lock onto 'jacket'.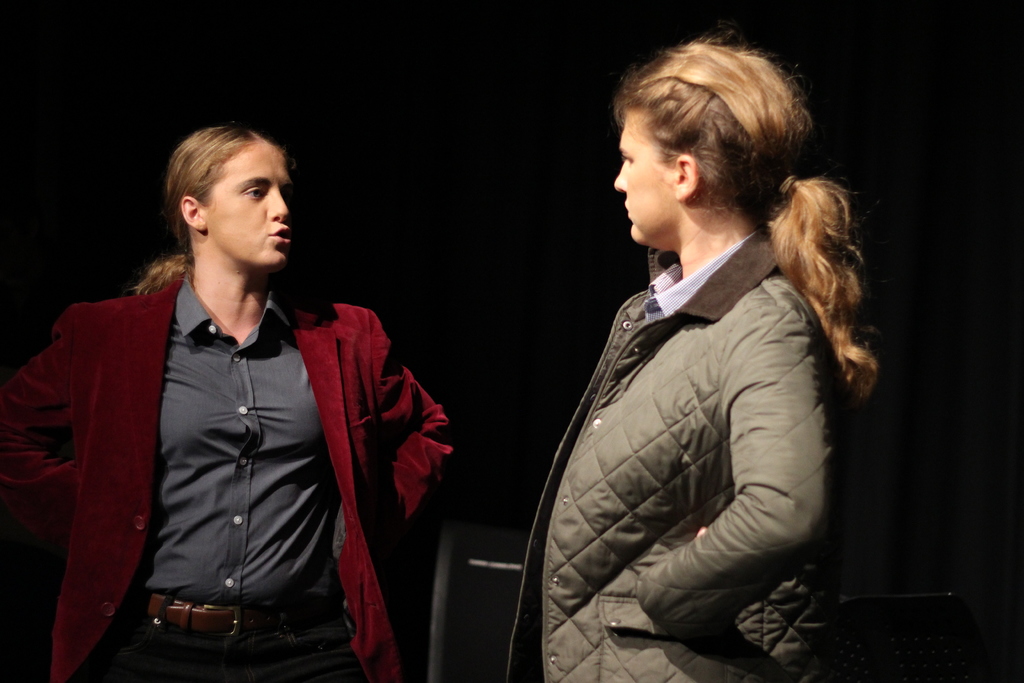
Locked: (519, 149, 872, 661).
